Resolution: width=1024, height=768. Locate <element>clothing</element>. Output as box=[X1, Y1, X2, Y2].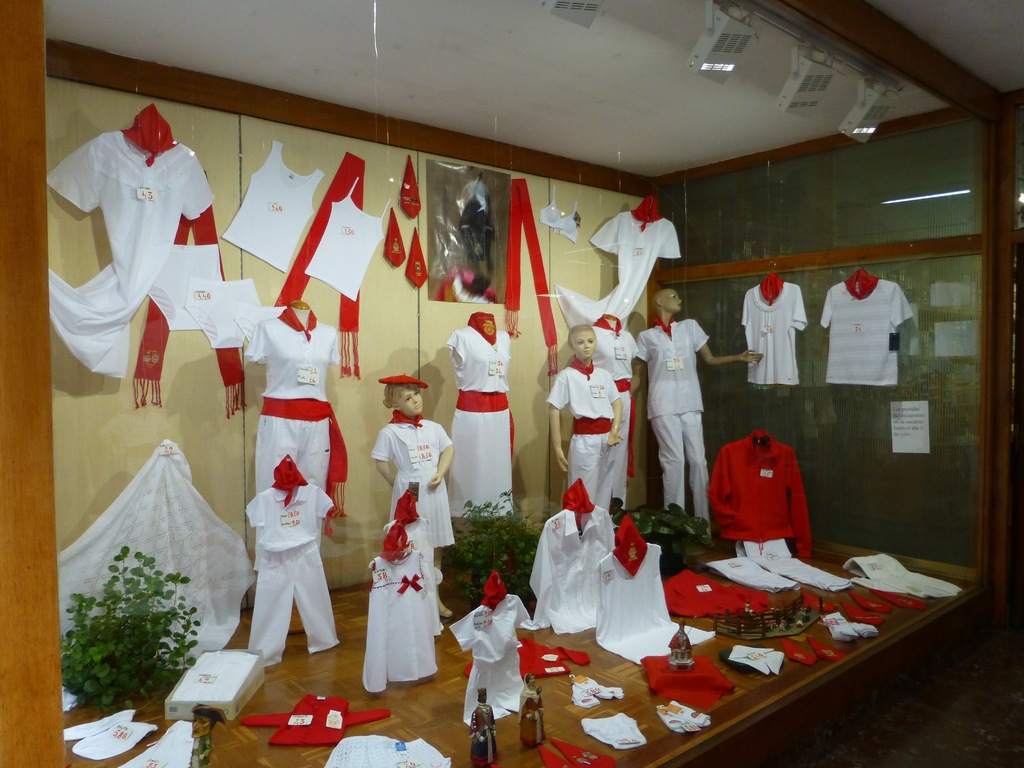
box=[188, 735, 212, 767].
